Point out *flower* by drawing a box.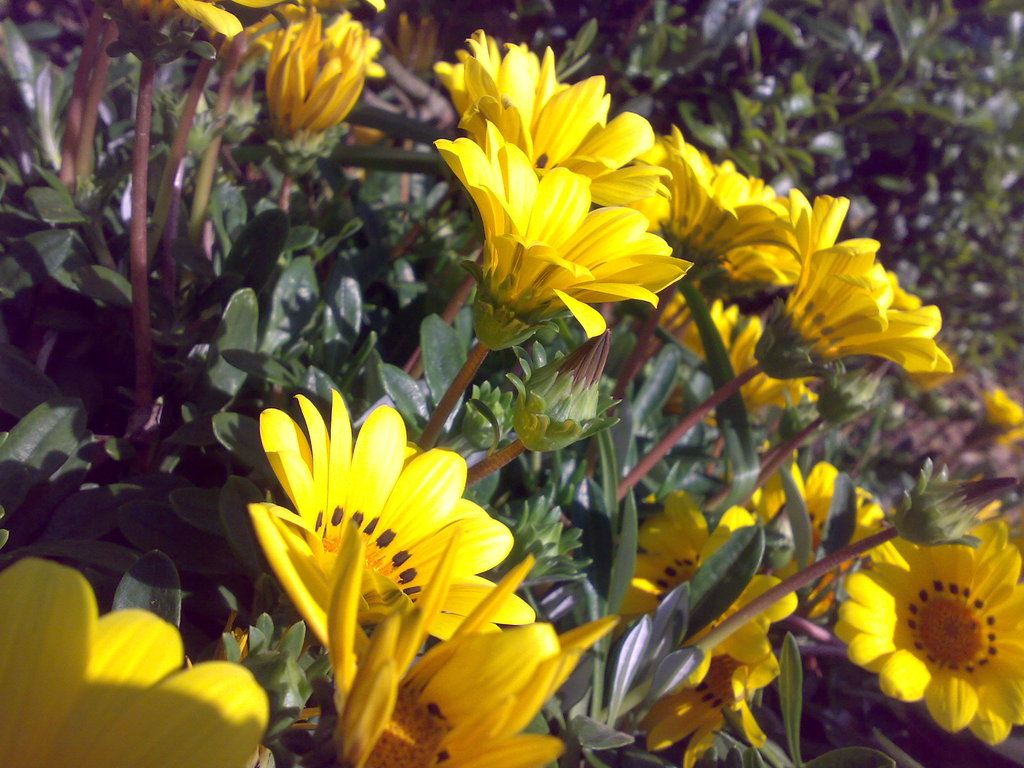
0, 558, 271, 767.
